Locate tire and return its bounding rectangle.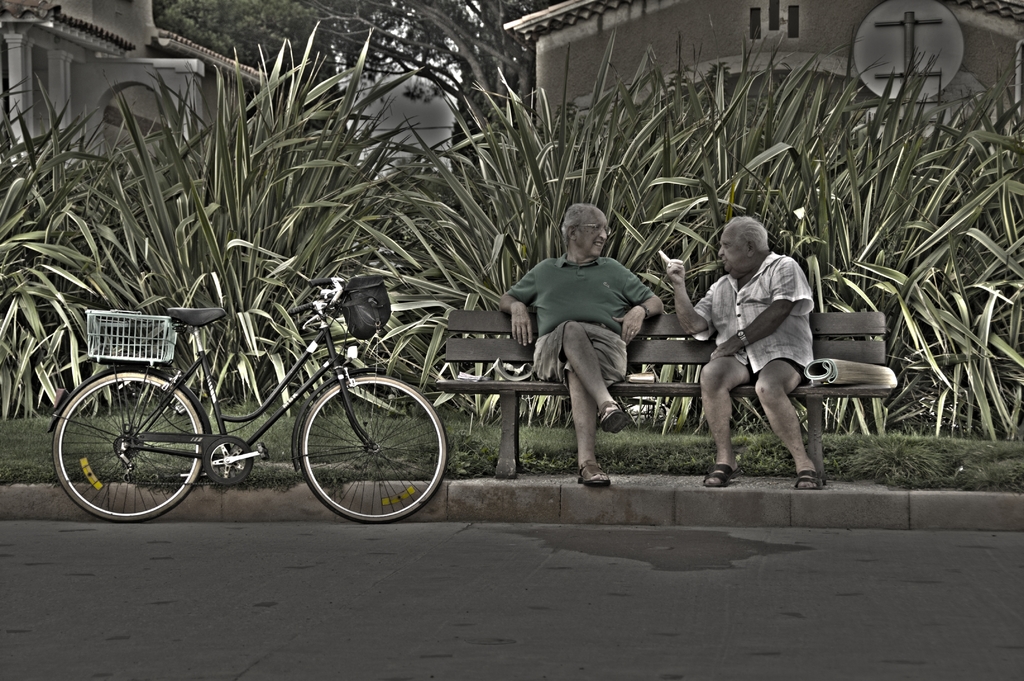
rect(55, 360, 205, 525).
